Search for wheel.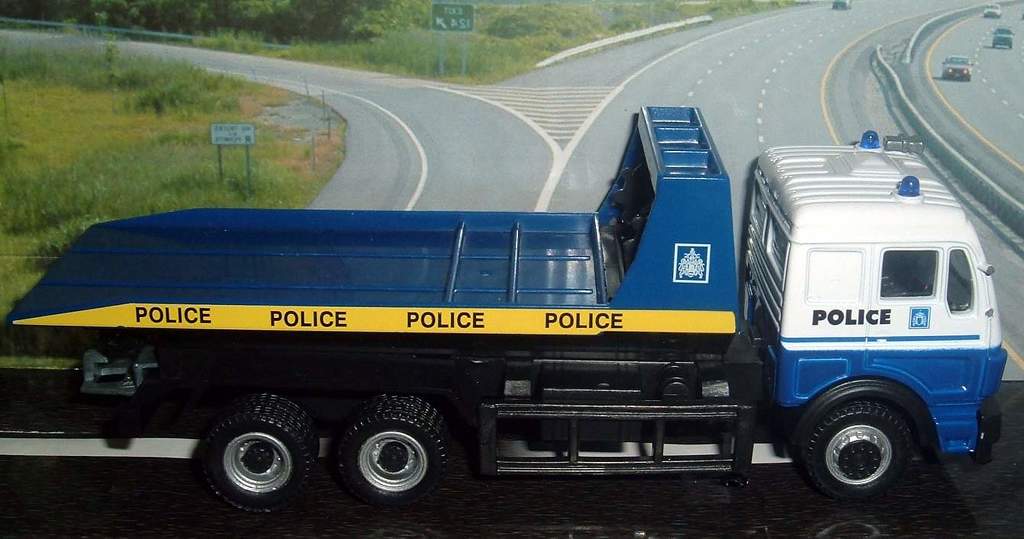
Found at bbox=(793, 401, 914, 502).
